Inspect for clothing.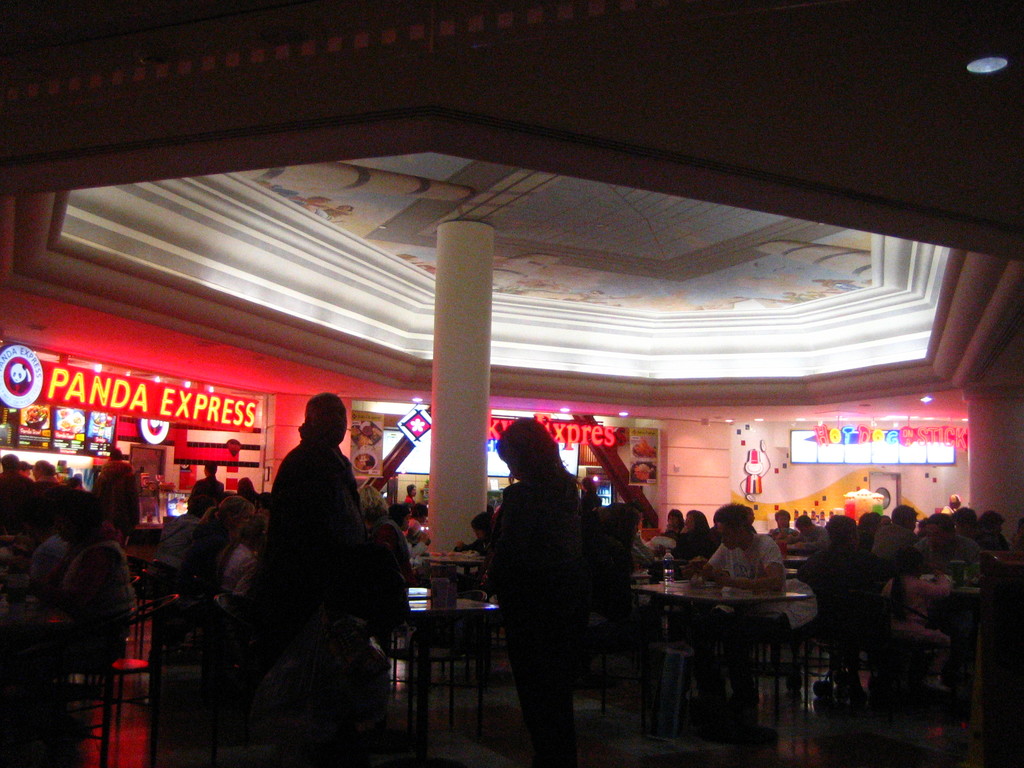
Inspection: <bbox>25, 535, 70, 590</bbox>.
